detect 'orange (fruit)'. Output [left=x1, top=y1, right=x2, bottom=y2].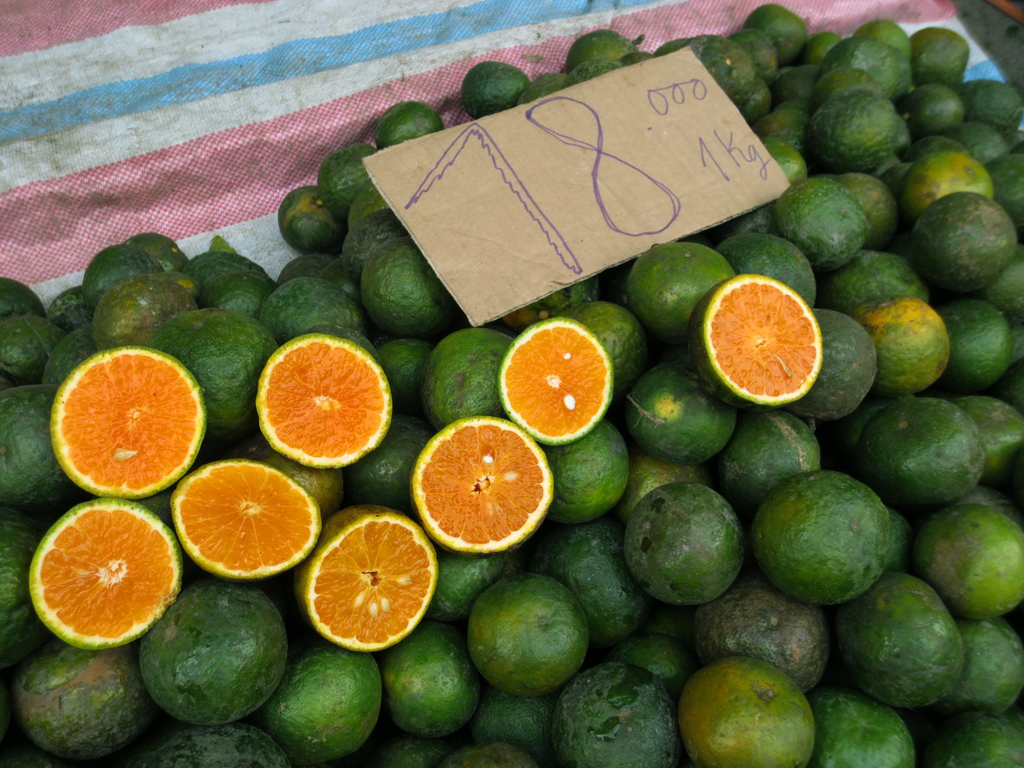
[left=164, top=454, right=323, bottom=580].
